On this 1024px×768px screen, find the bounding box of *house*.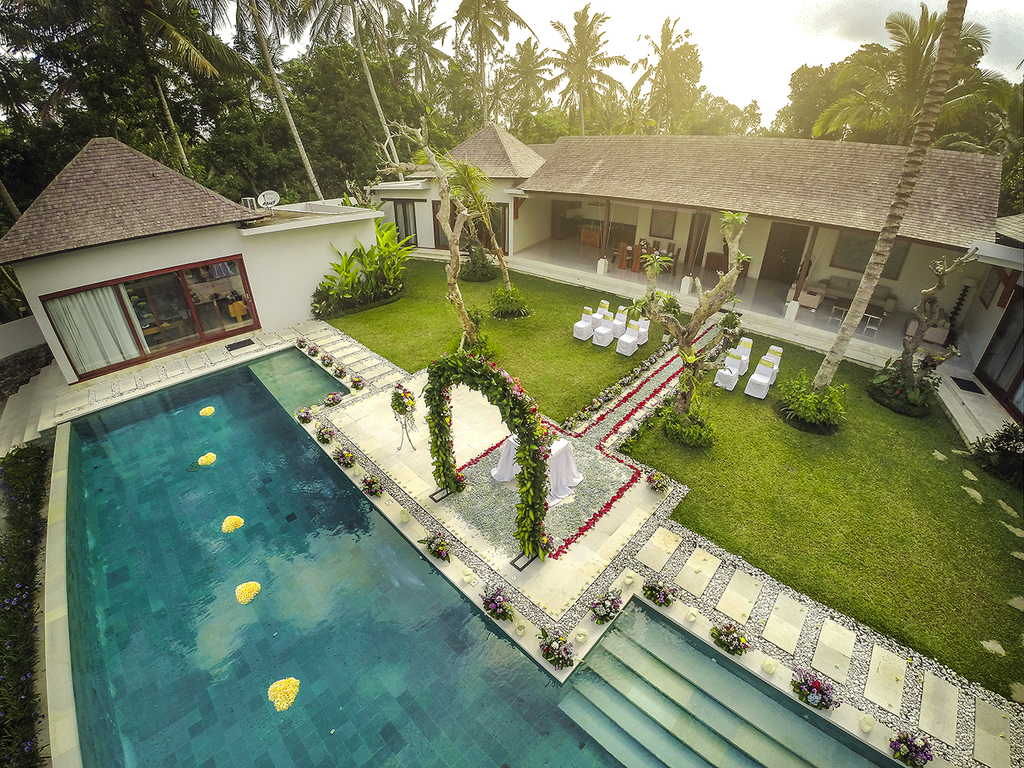
Bounding box: left=360, top=117, right=541, bottom=257.
